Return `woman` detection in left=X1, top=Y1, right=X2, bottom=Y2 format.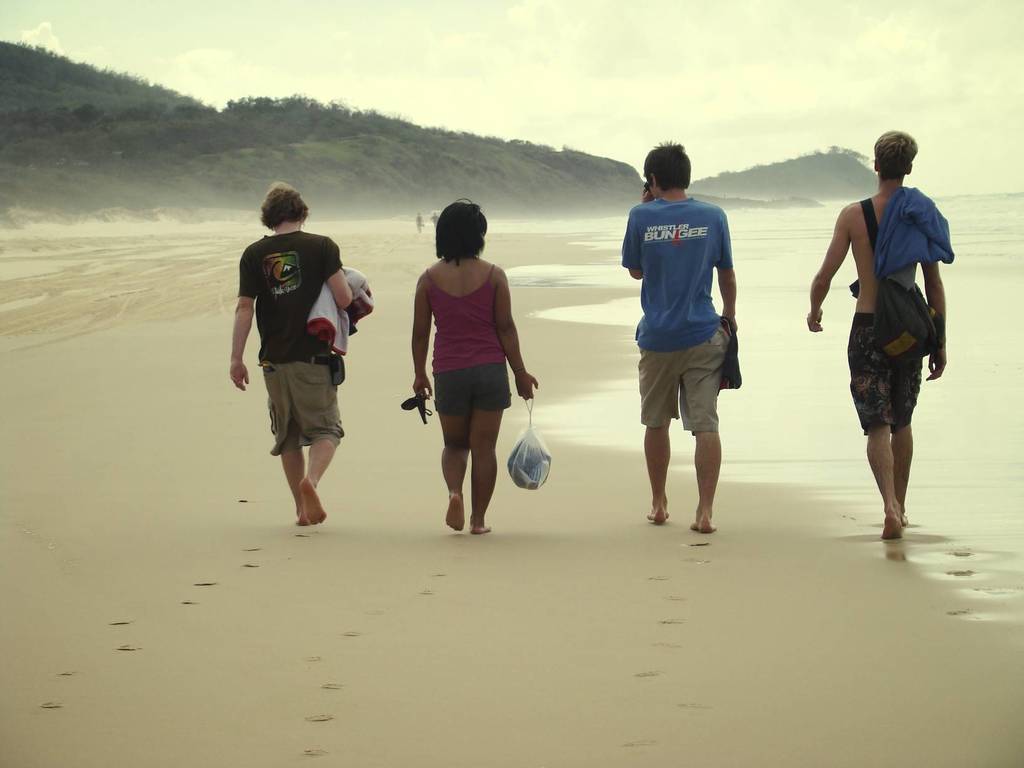
left=405, top=203, right=536, bottom=534.
